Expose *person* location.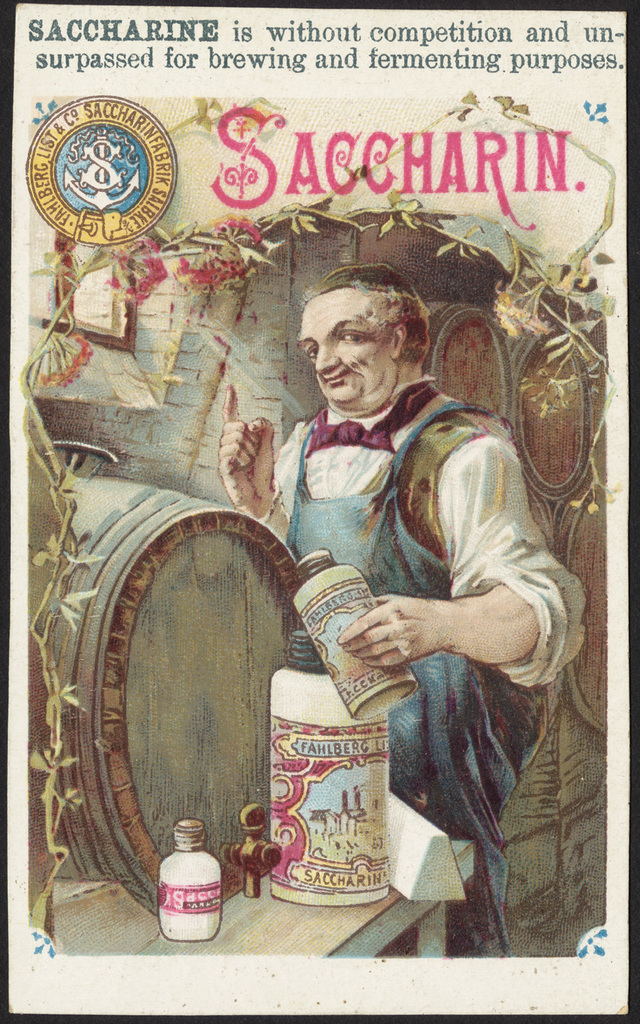
Exposed at bbox=[221, 264, 591, 955].
